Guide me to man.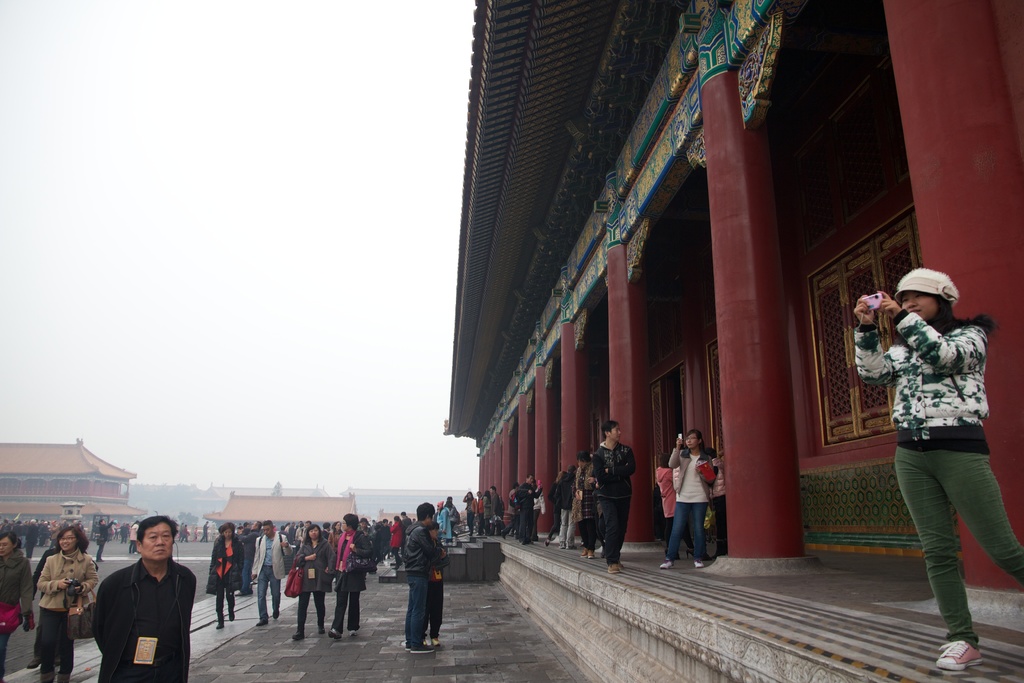
Guidance: Rect(97, 516, 110, 562).
